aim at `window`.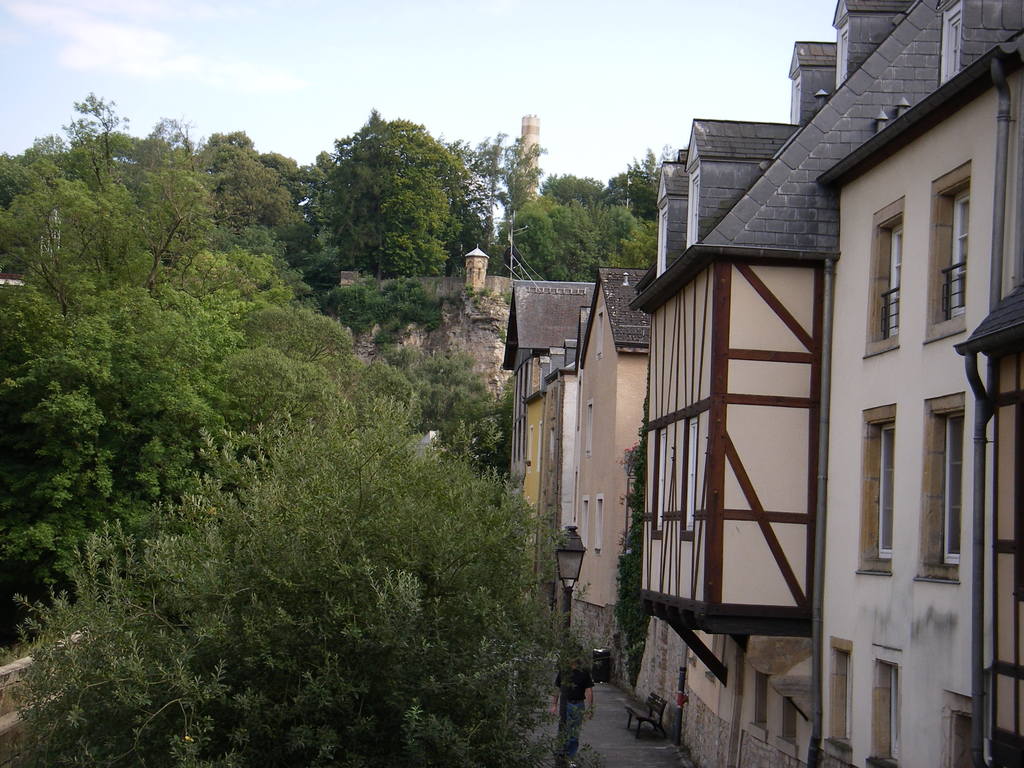
Aimed at {"left": 865, "top": 418, "right": 897, "bottom": 562}.
